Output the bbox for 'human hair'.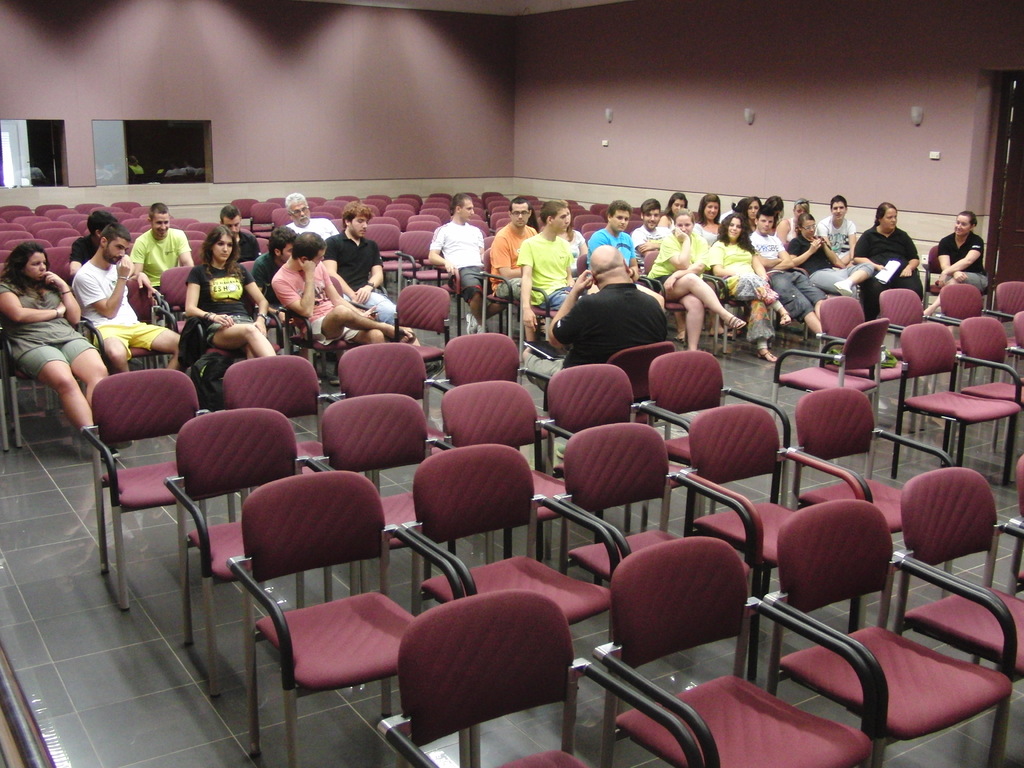
(830,191,847,208).
